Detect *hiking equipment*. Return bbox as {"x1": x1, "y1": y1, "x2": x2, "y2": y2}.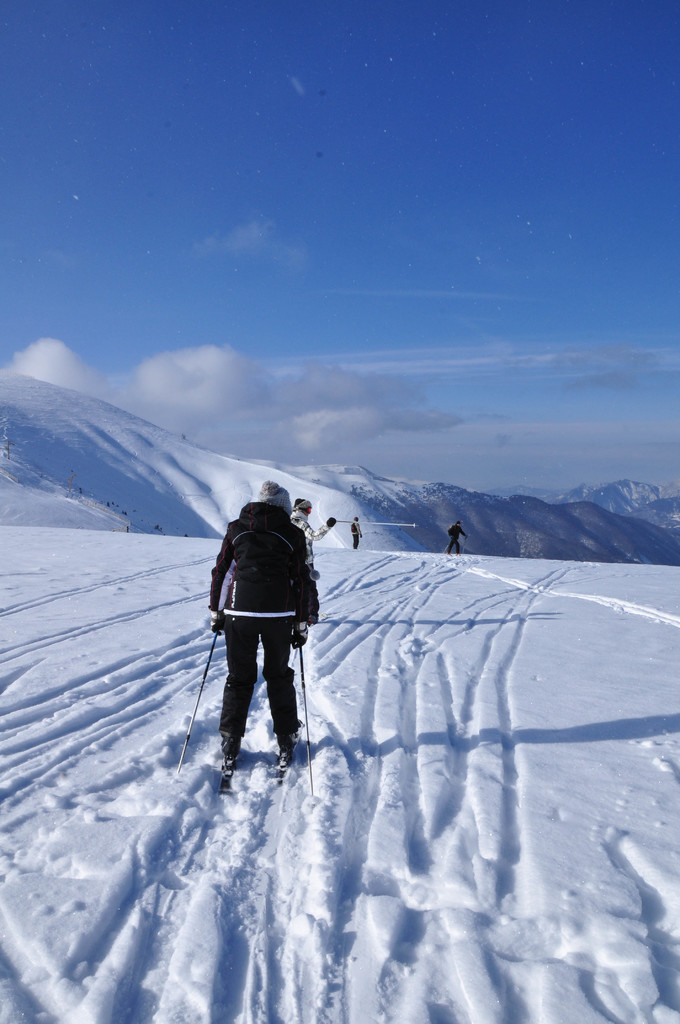
{"x1": 323, "y1": 517, "x2": 422, "y2": 533}.
